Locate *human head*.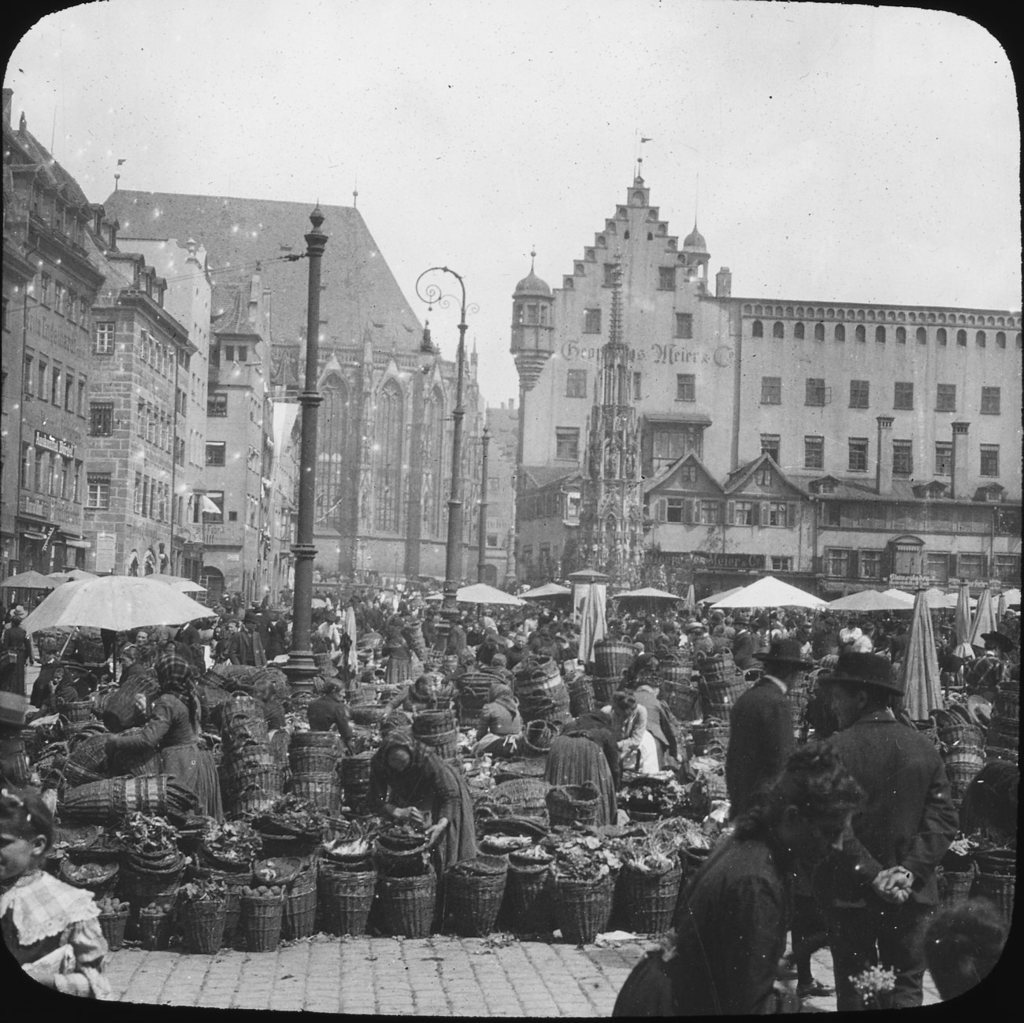
Bounding box: rect(227, 621, 241, 632).
